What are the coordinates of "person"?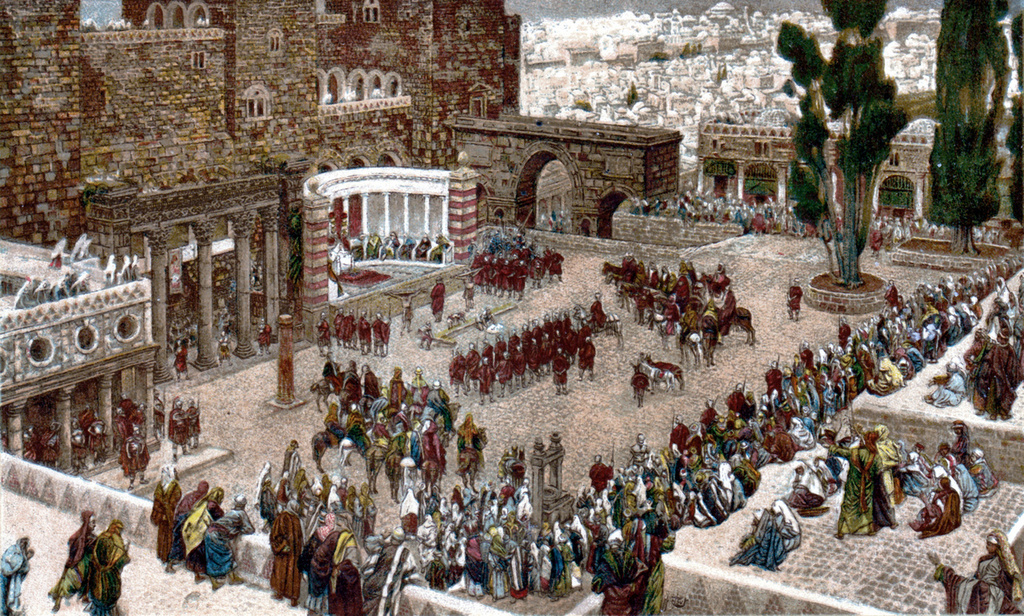
locate(66, 232, 92, 263).
